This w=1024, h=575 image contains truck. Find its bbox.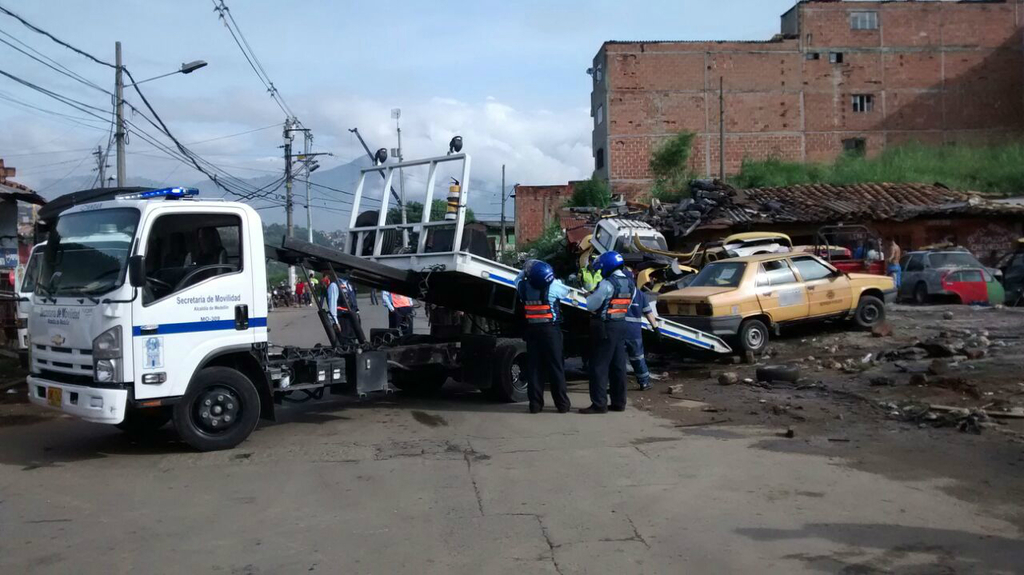
(22, 126, 740, 451).
